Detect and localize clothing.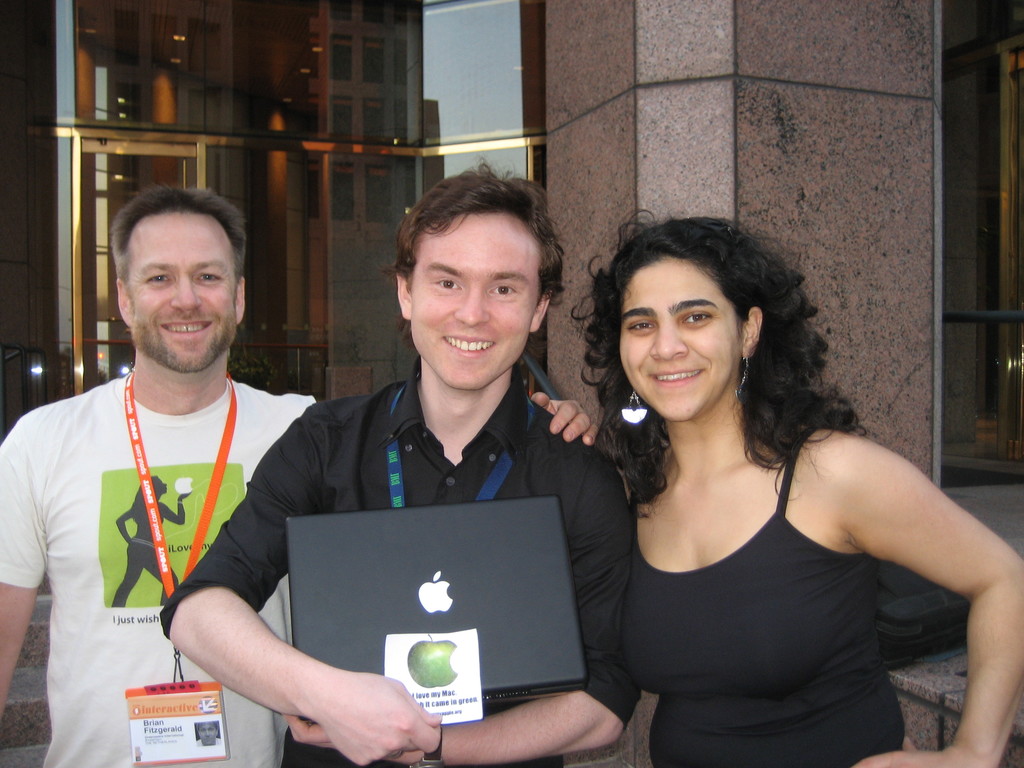
Localized at crop(615, 439, 926, 767).
